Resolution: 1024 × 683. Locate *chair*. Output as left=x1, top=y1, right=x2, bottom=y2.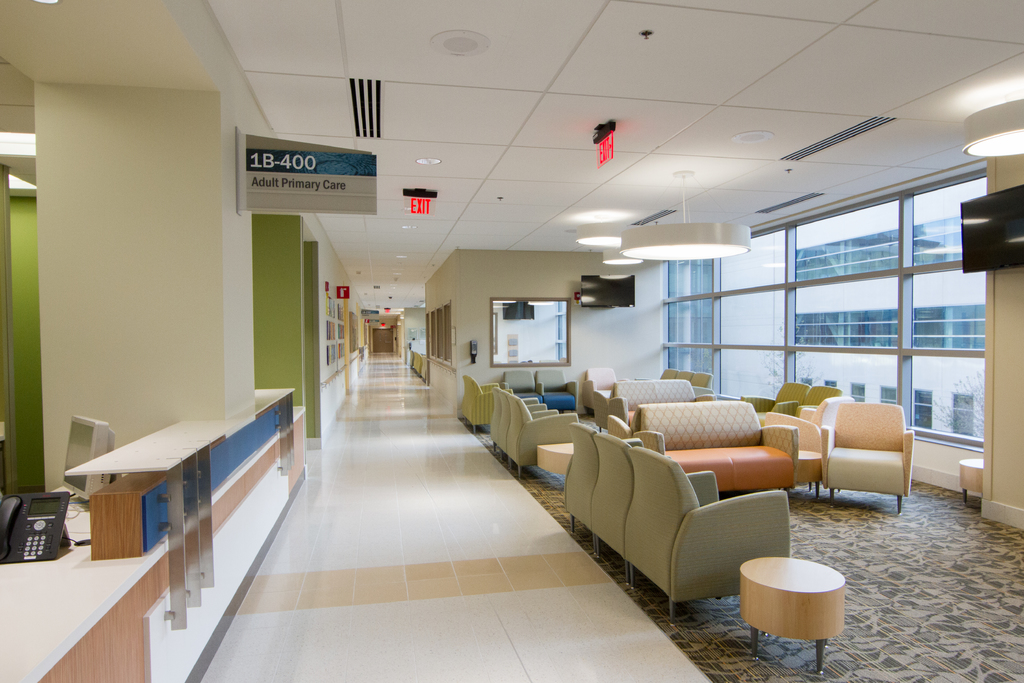
left=458, top=372, right=497, bottom=434.
